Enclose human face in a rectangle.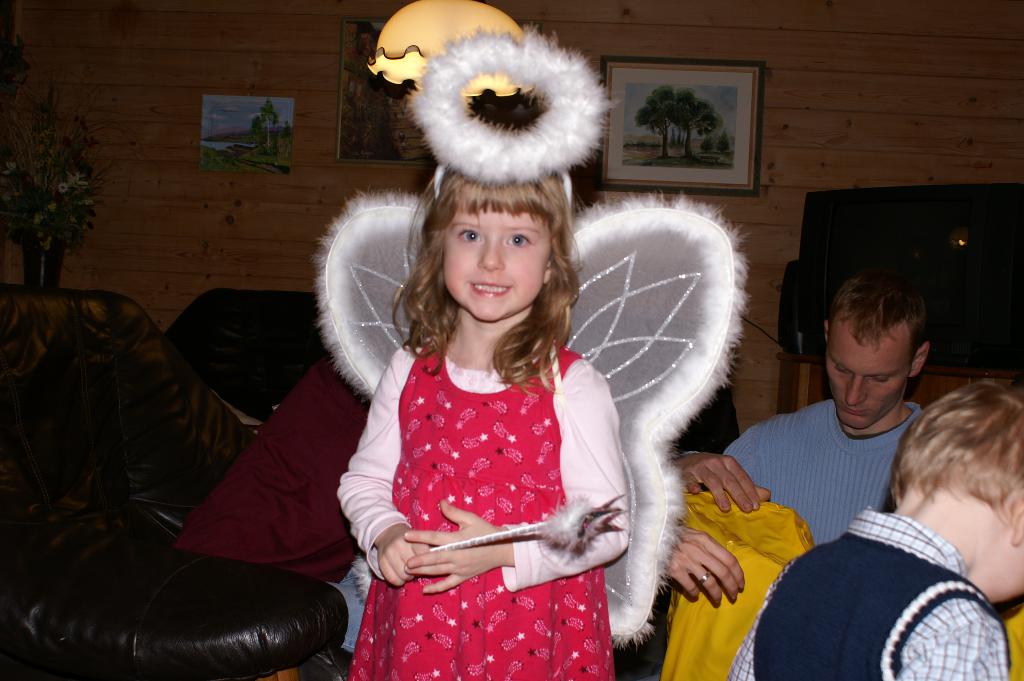
(left=442, top=205, right=551, bottom=319).
